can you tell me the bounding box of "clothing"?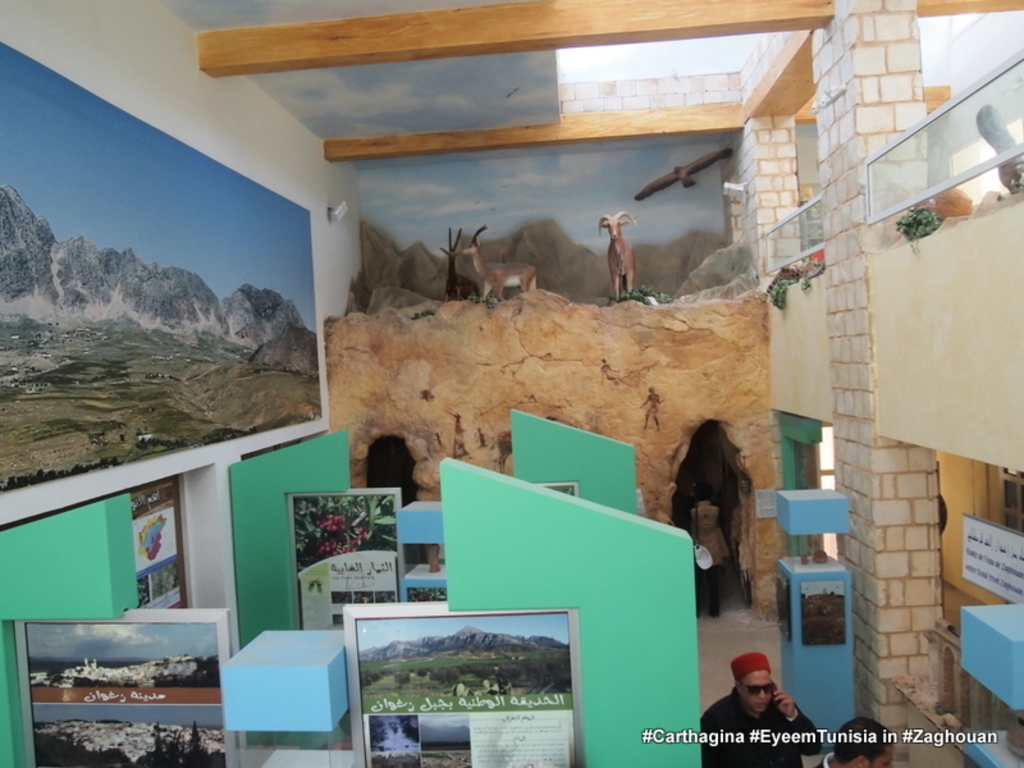
[x1=695, y1=564, x2=718, y2=617].
